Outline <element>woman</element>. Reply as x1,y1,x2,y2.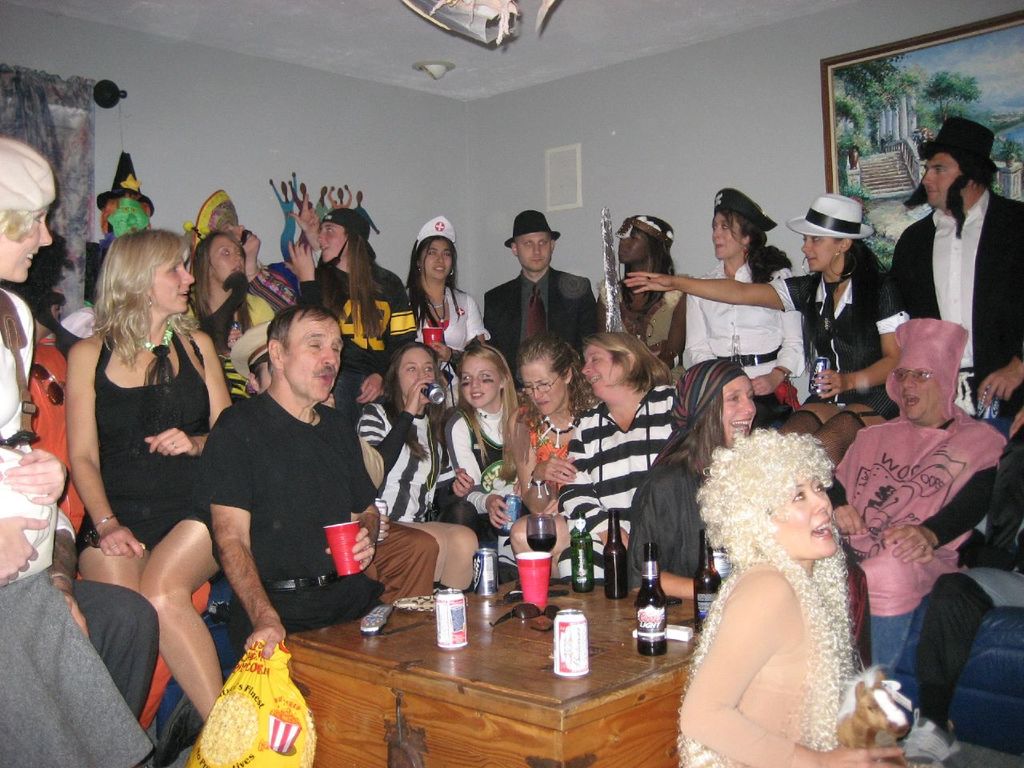
354,346,481,592.
